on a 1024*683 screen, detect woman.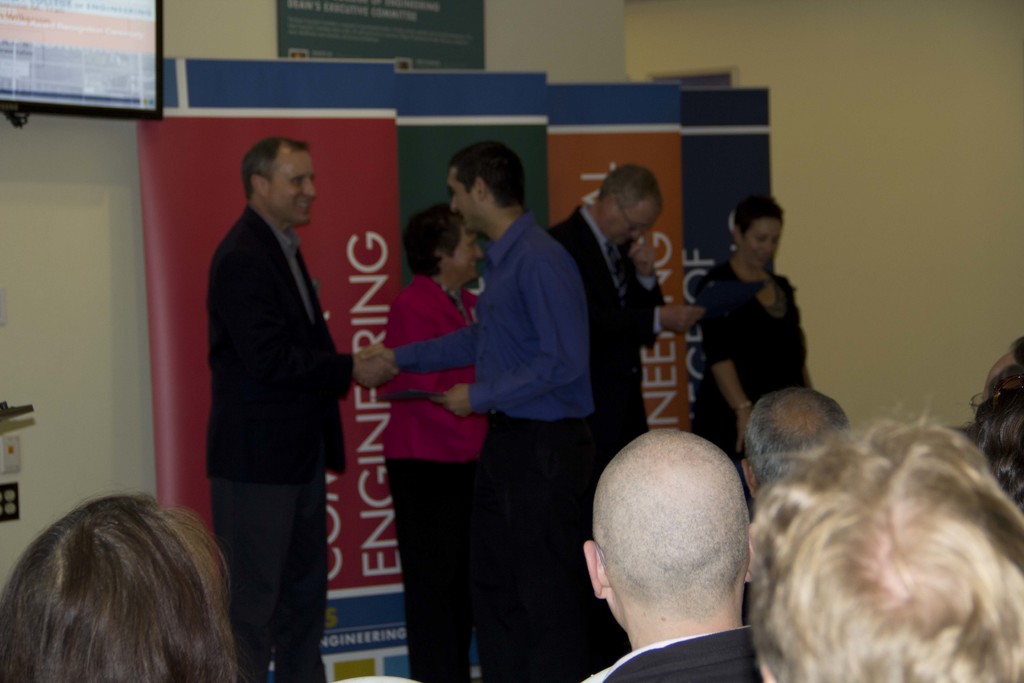
rect(697, 194, 820, 487).
